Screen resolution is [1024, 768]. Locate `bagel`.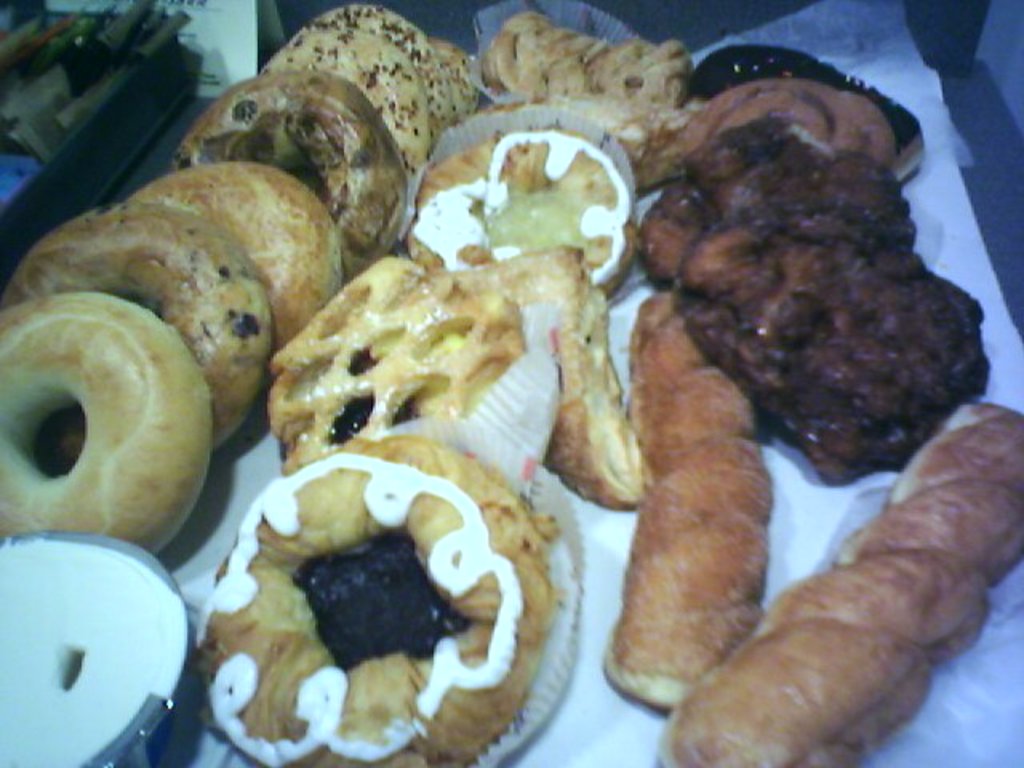
600/288/776/709.
